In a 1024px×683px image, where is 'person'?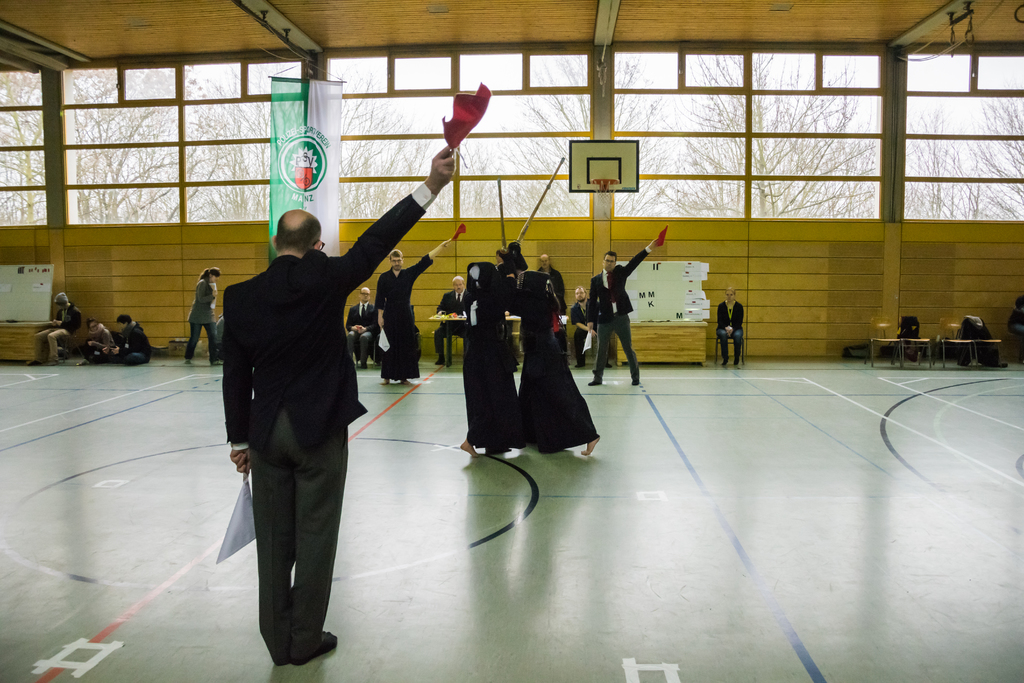
(376,227,456,386).
